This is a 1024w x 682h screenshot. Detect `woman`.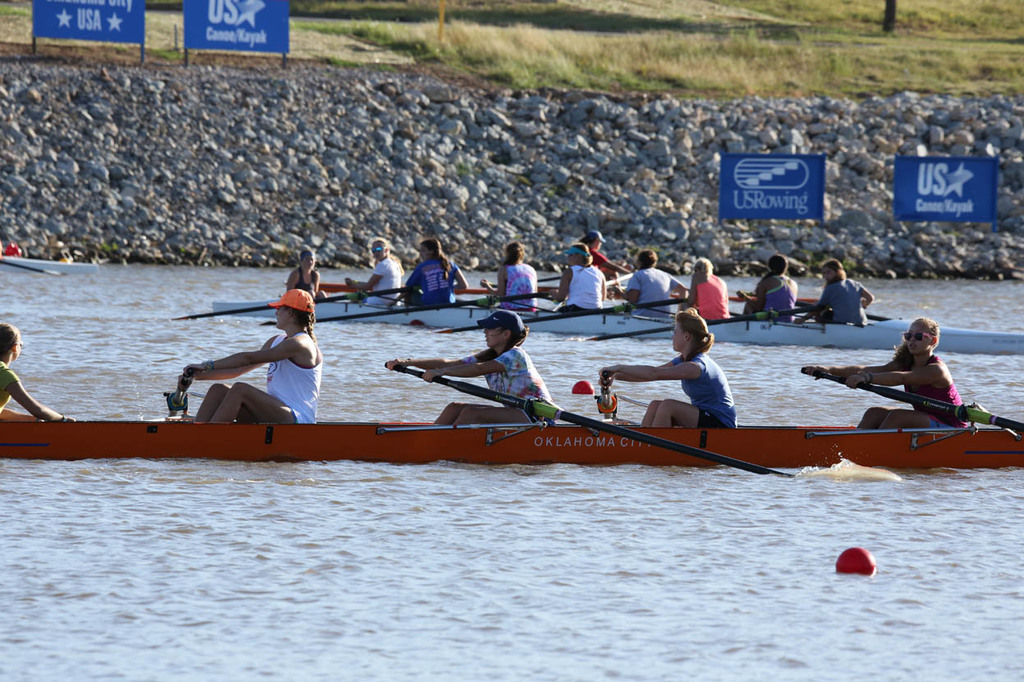
bbox=(594, 313, 739, 430).
